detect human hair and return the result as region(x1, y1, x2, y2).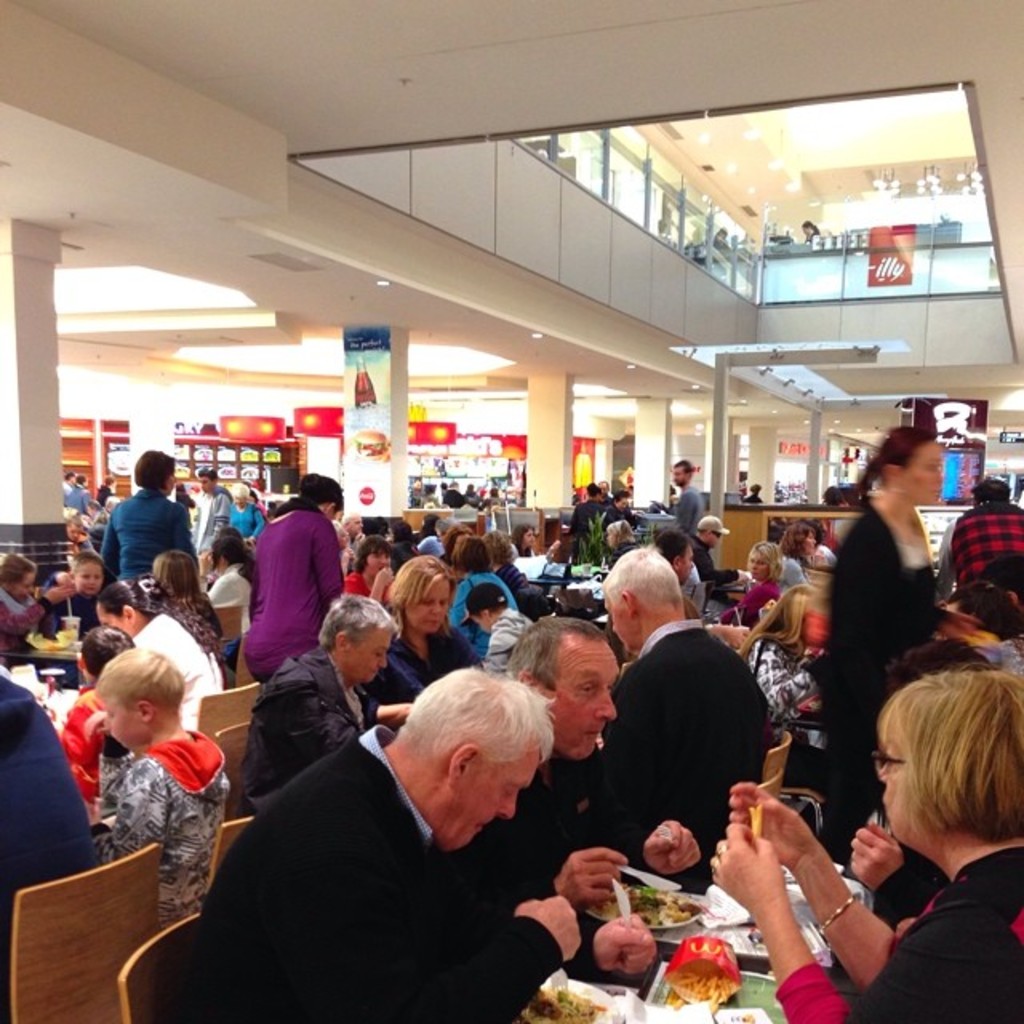
region(803, 514, 827, 546).
